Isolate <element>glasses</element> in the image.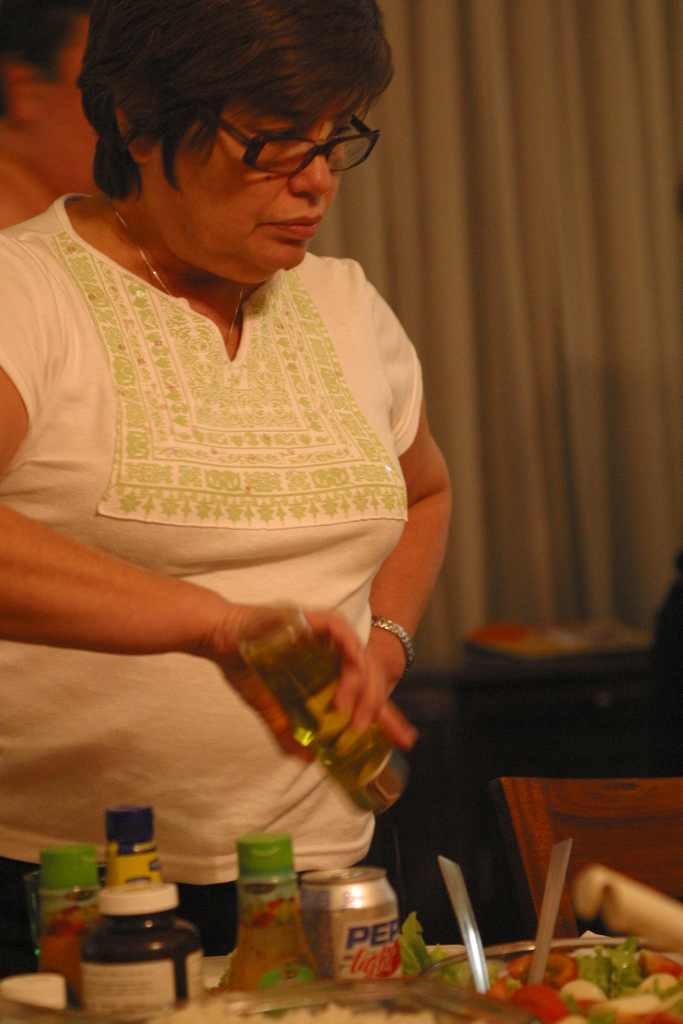
Isolated region: (left=212, top=111, right=385, bottom=178).
